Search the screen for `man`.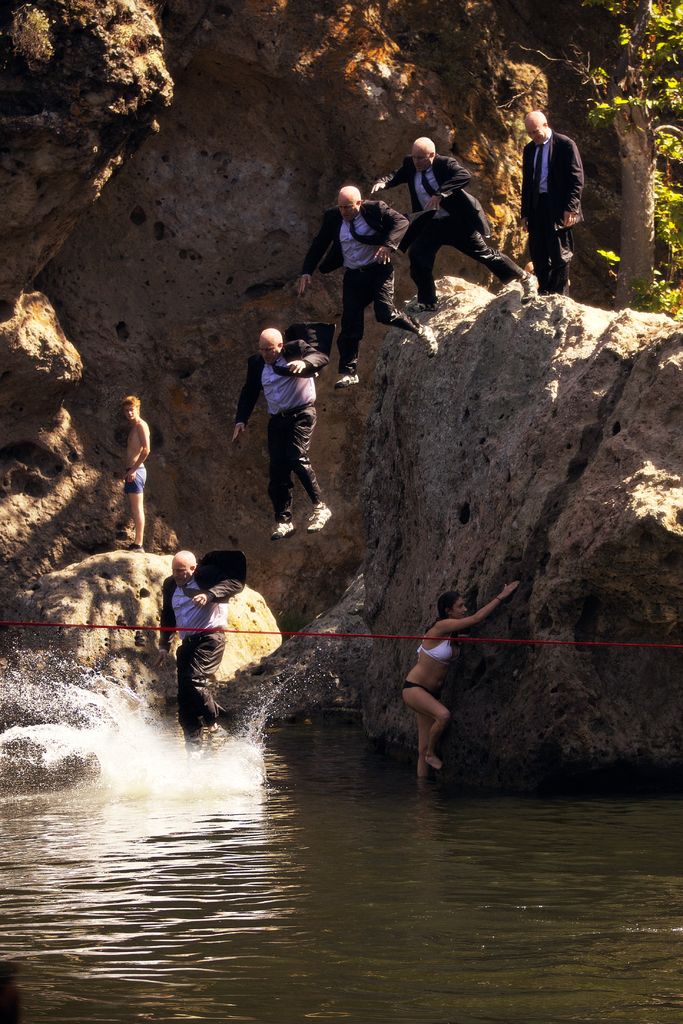
Found at (230, 326, 337, 538).
